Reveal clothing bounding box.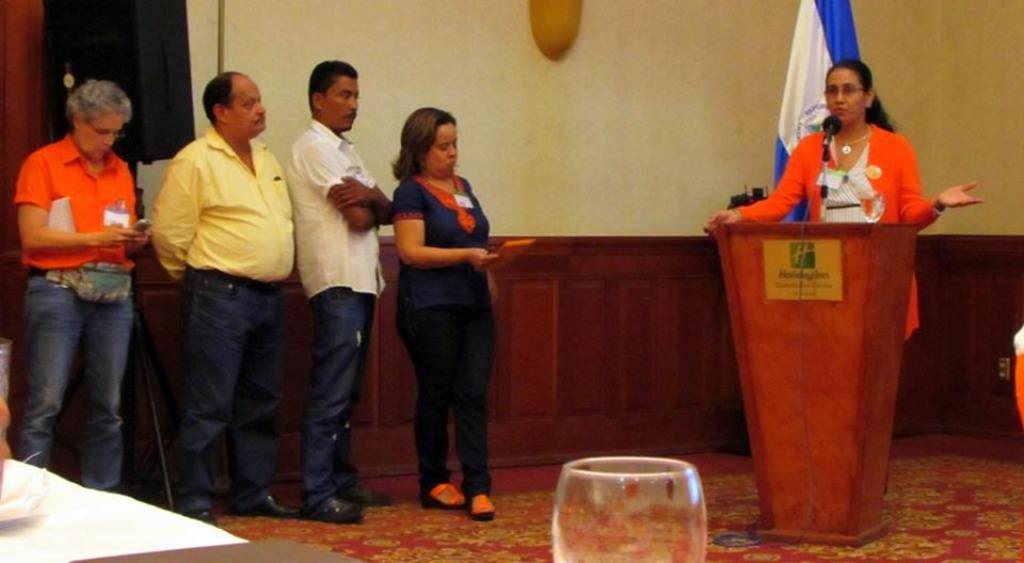
Revealed: 734,122,941,338.
